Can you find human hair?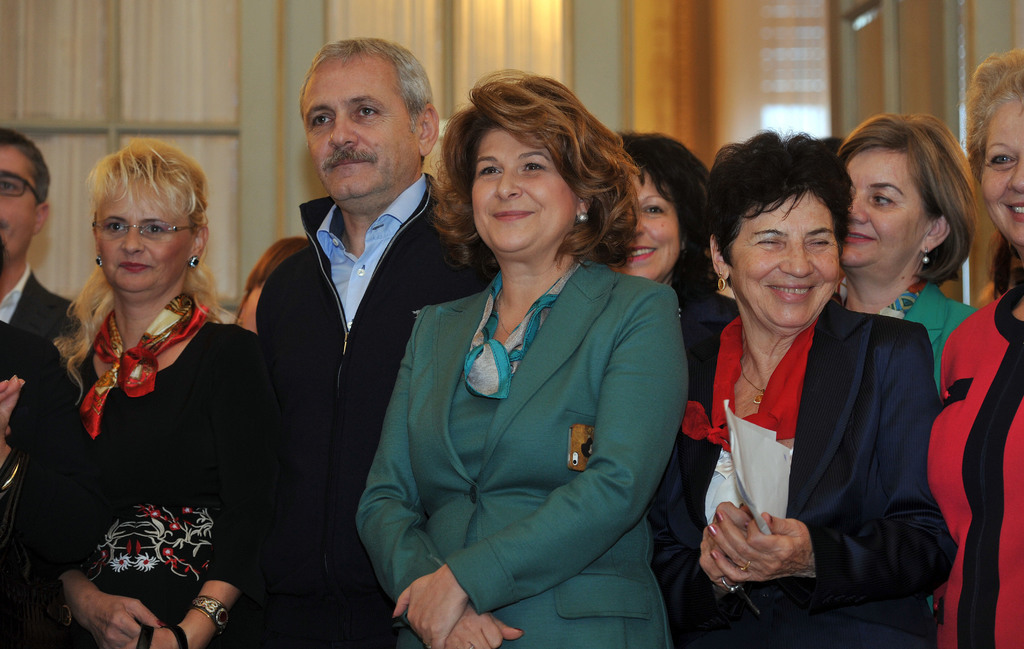
Yes, bounding box: {"left": 961, "top": 40, "right": 1023, "bottom": 286}.
